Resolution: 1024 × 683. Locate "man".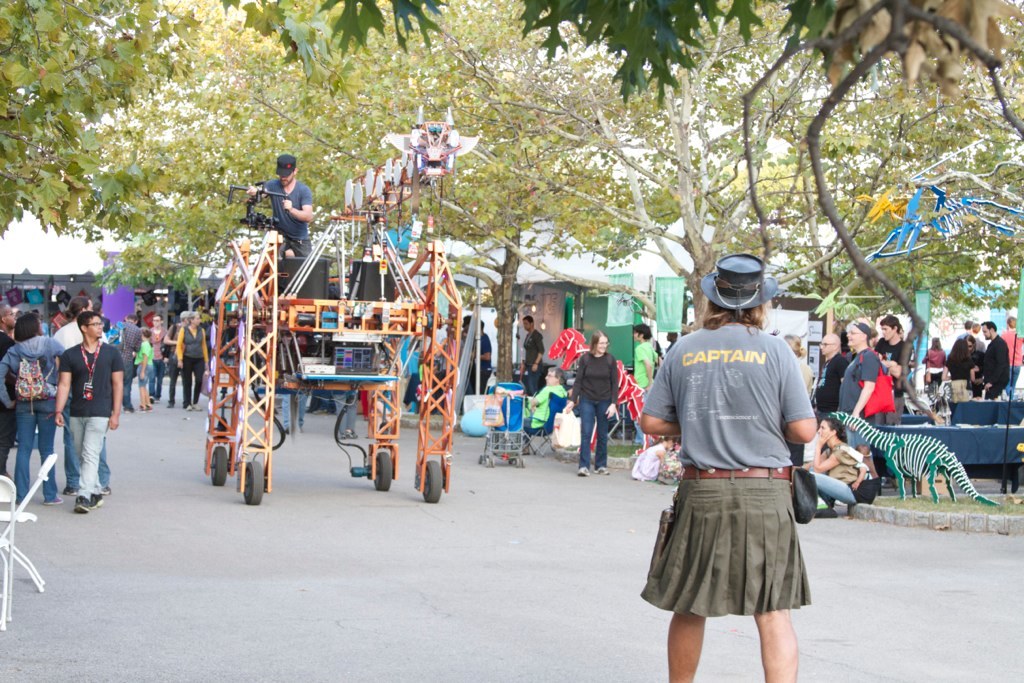
<bbox>980, 326, 1004, 403</bbox>.
